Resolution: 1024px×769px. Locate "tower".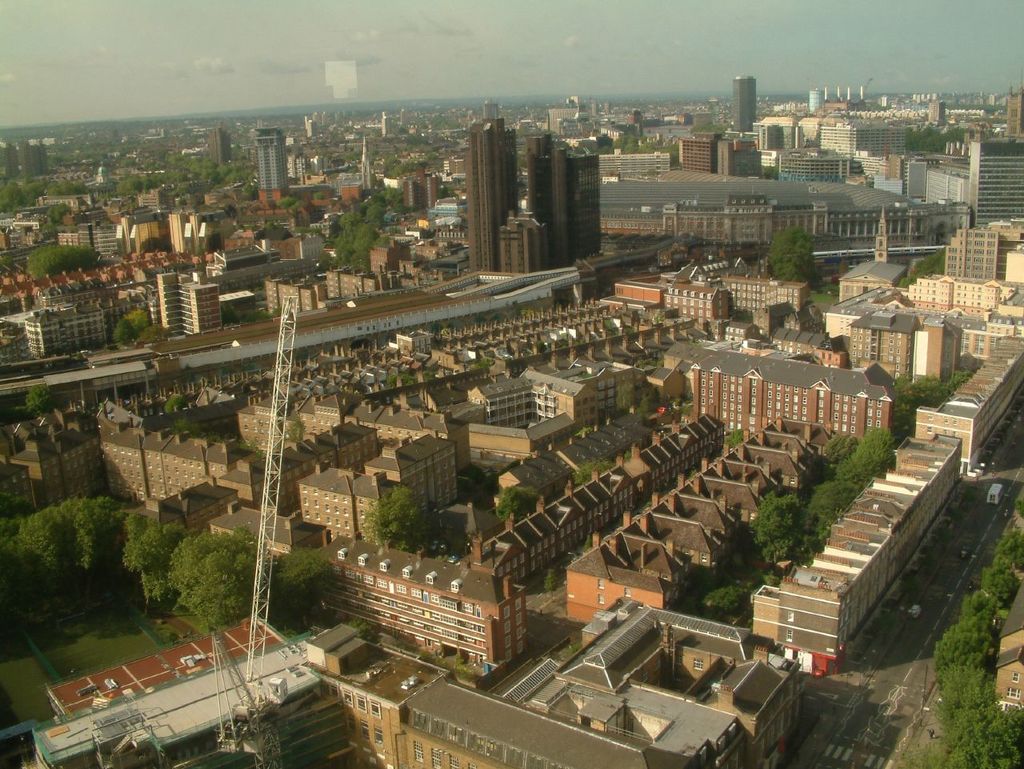
left=968, top=136, right=1023, bottom=230.
